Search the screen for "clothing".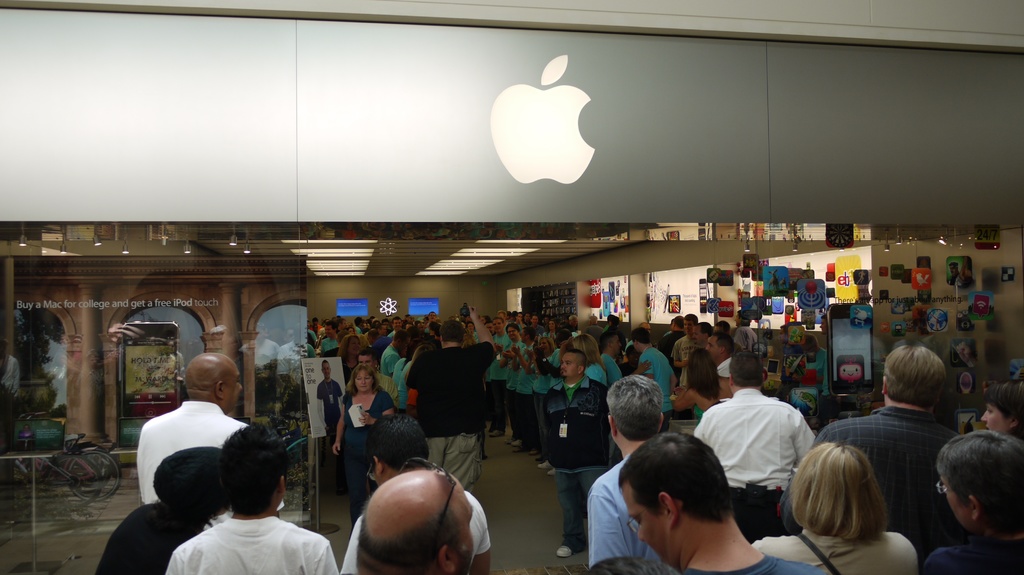
Found at {"x1": 585, "y1": 447, "x2": 664, "y2": 562}.
